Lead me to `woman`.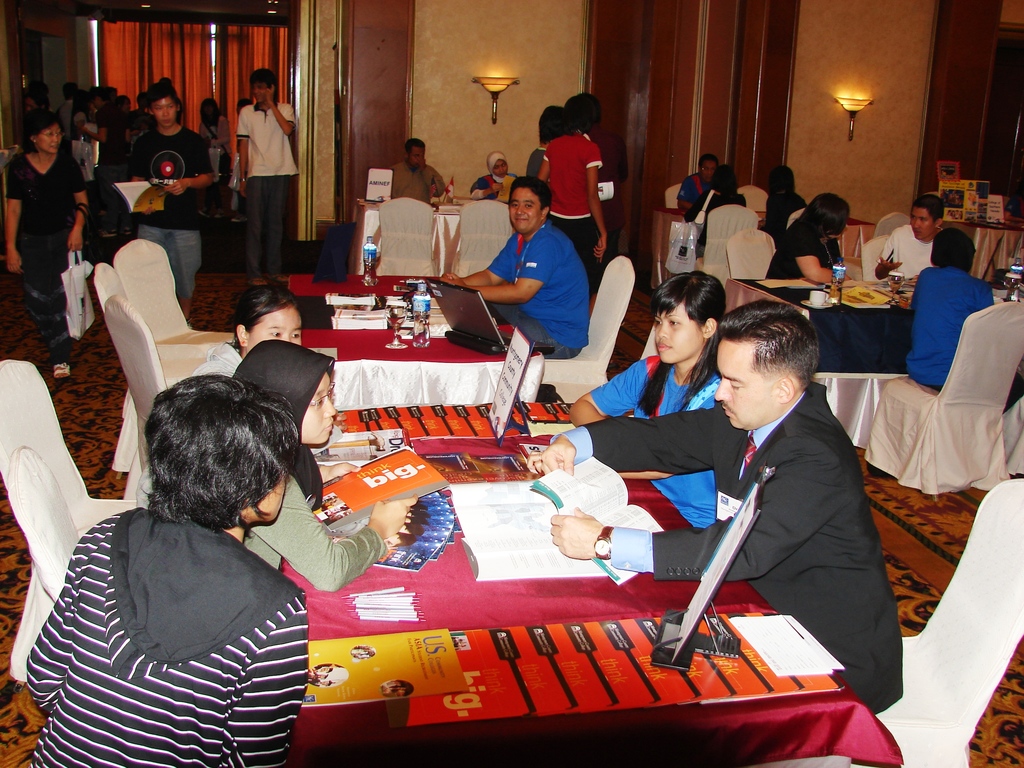
Lead to (left=191, top=285, right=304, bottom=376).
